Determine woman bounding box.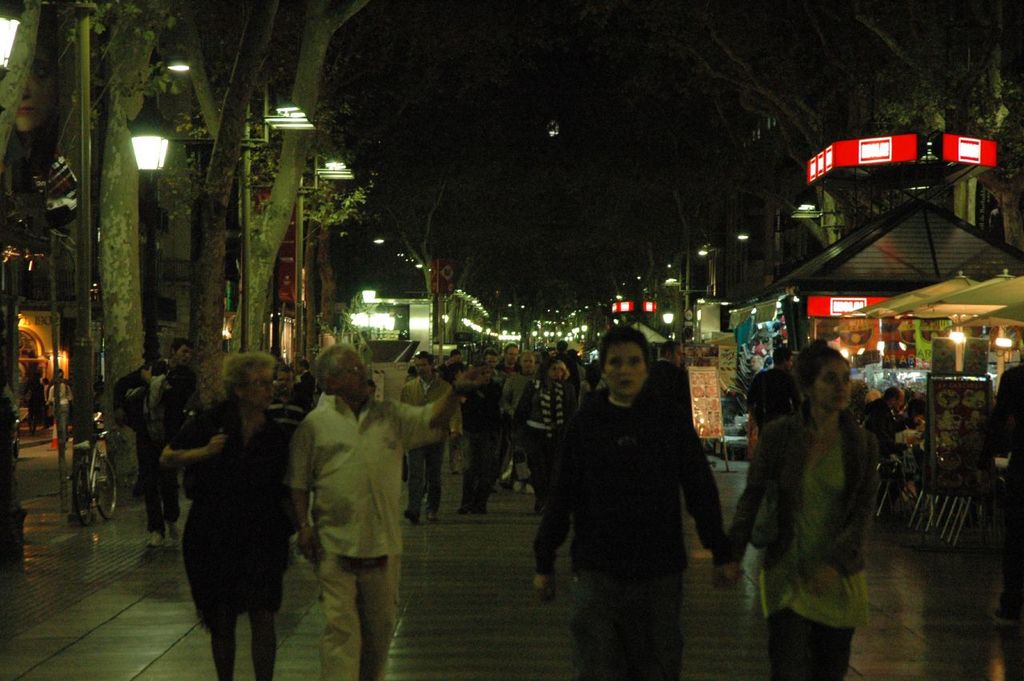
Determined: (458, 368, 506, 508).
